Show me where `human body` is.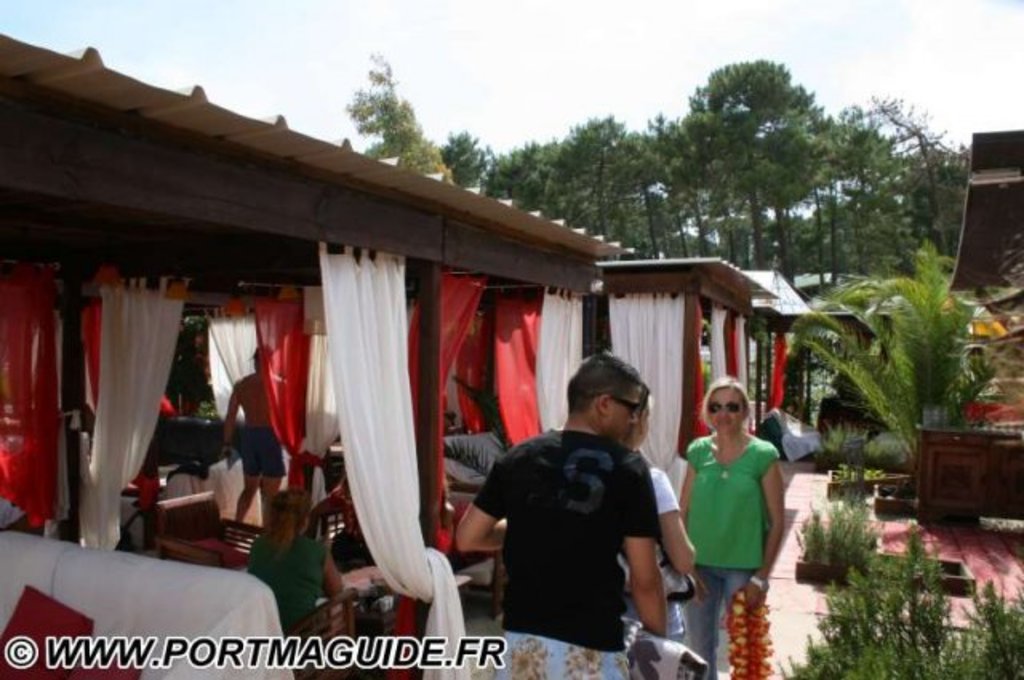
`human body` is at l=222, t=344, r=291, b=522.
